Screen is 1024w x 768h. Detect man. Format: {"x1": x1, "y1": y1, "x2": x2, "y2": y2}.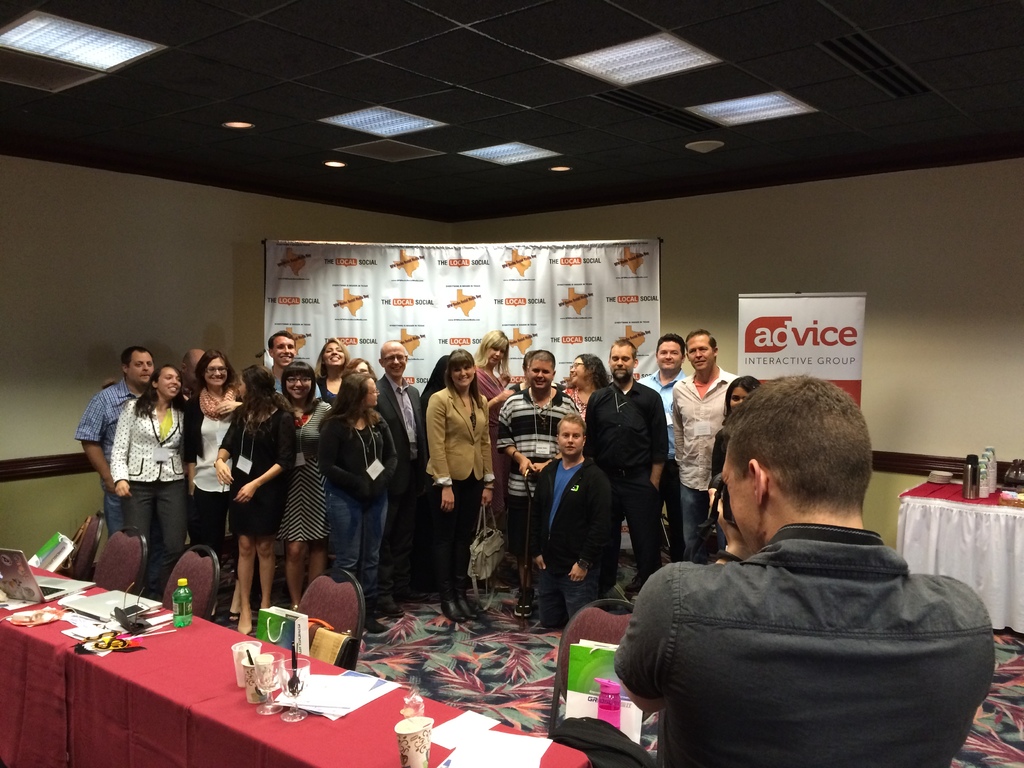
{"x1": 74, "y1": 347, "x2": 157, "y2": 536}.
